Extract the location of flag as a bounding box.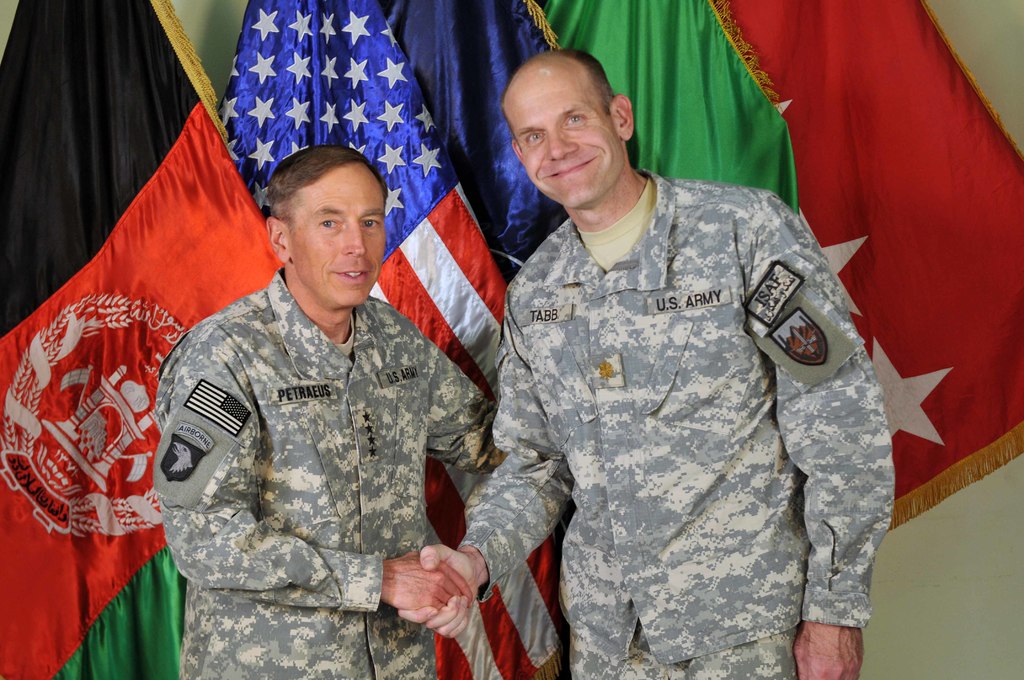
(left=391, top=0, right=587, bottom=266).
